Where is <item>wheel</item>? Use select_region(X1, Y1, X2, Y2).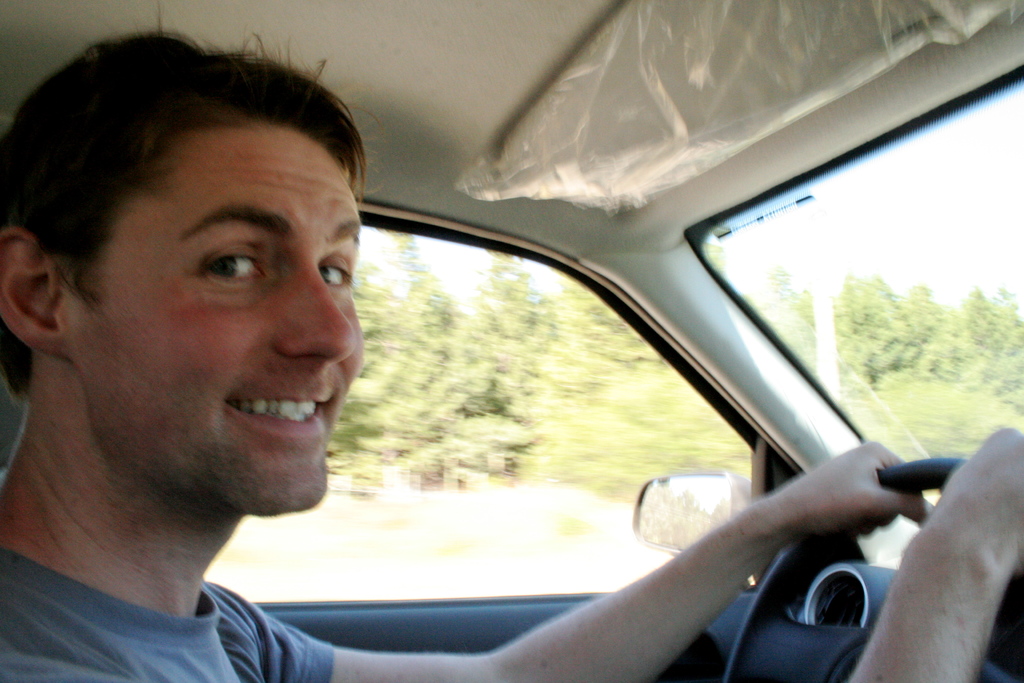
select_region(719, 450, 1023, 682).
